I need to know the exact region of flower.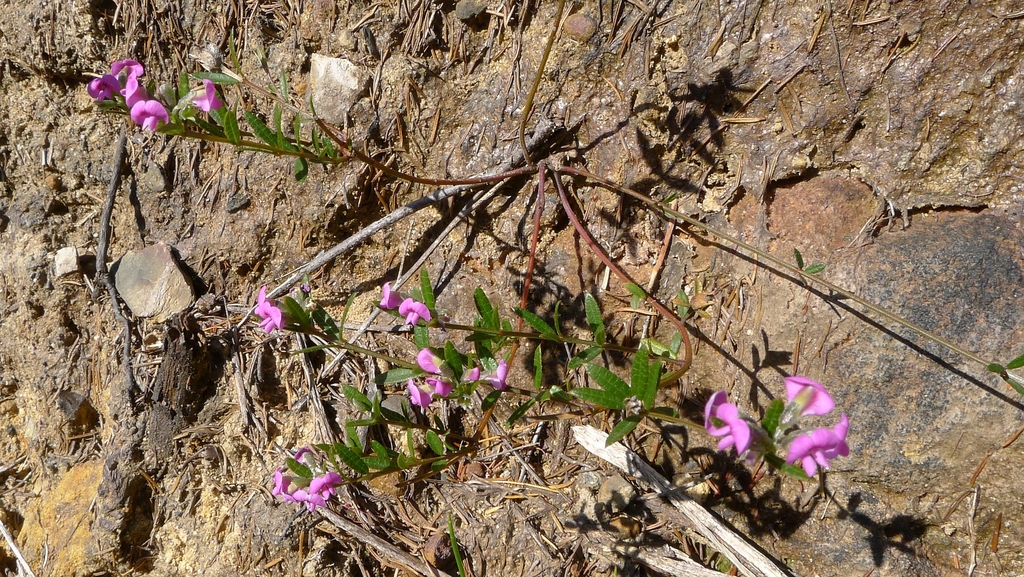
Region: x1=781 y1=377 x2=834 y2=430.
